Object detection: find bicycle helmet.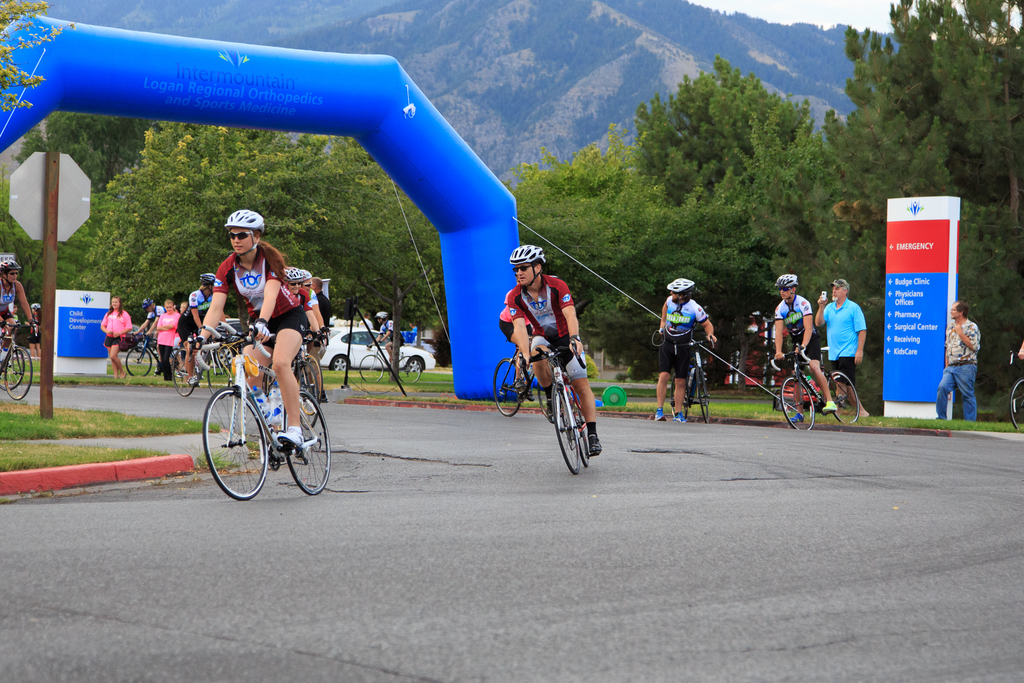
227,210,264,229.
